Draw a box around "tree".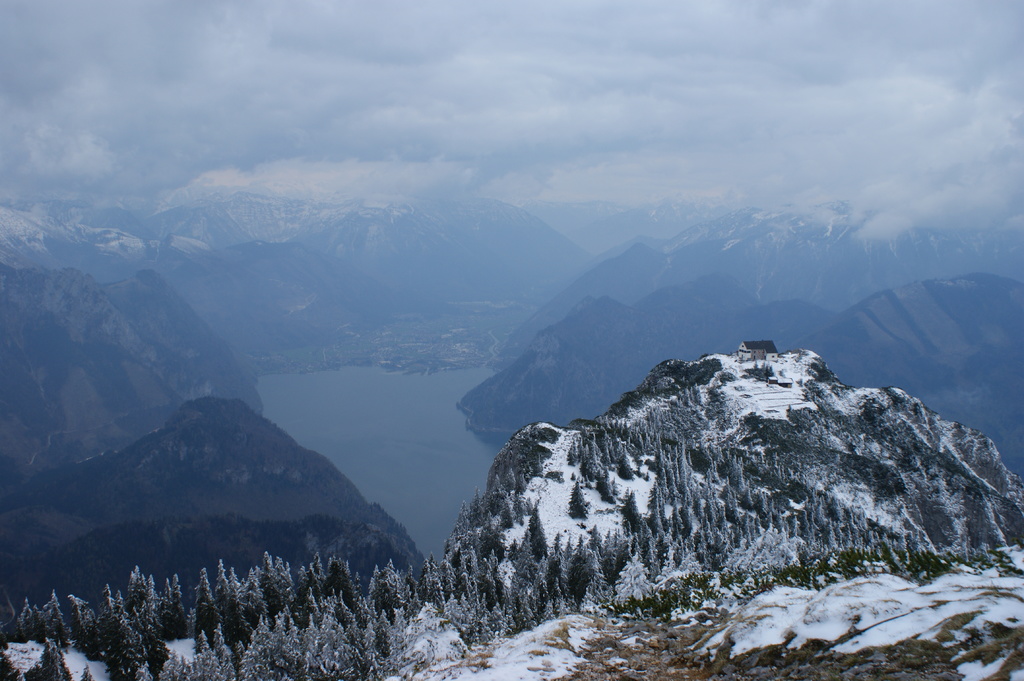
x1=145 y1=578 x2=156 y2=628.
